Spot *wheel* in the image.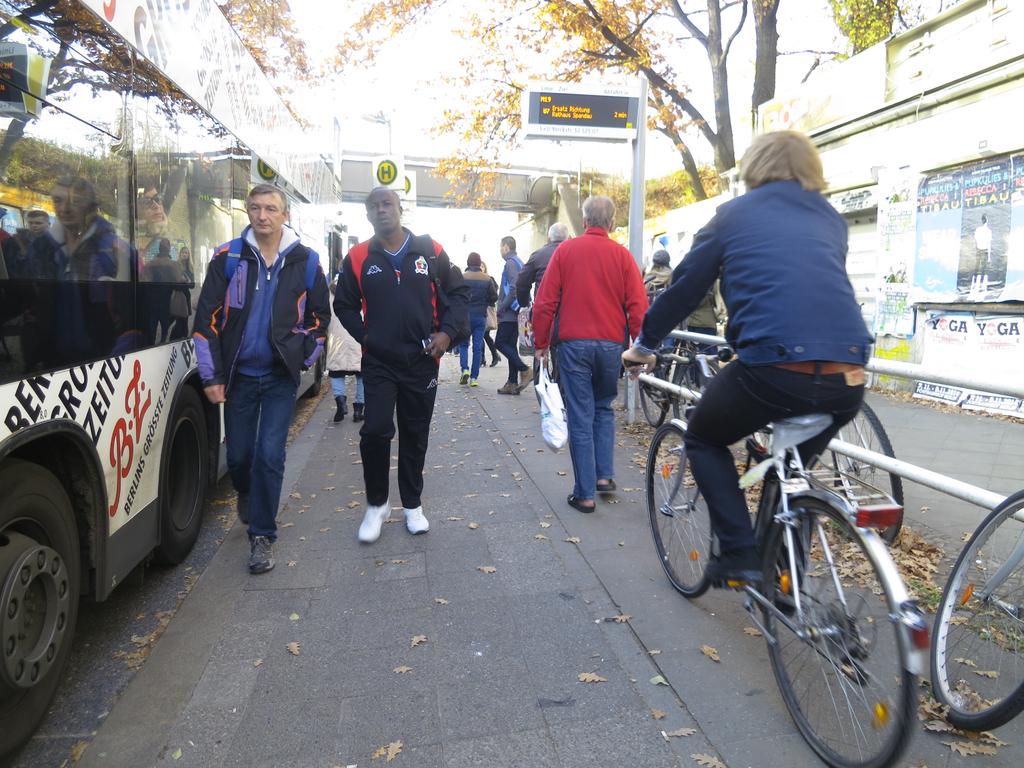
*wheel* found at rect(757, 491, 922, 767).
